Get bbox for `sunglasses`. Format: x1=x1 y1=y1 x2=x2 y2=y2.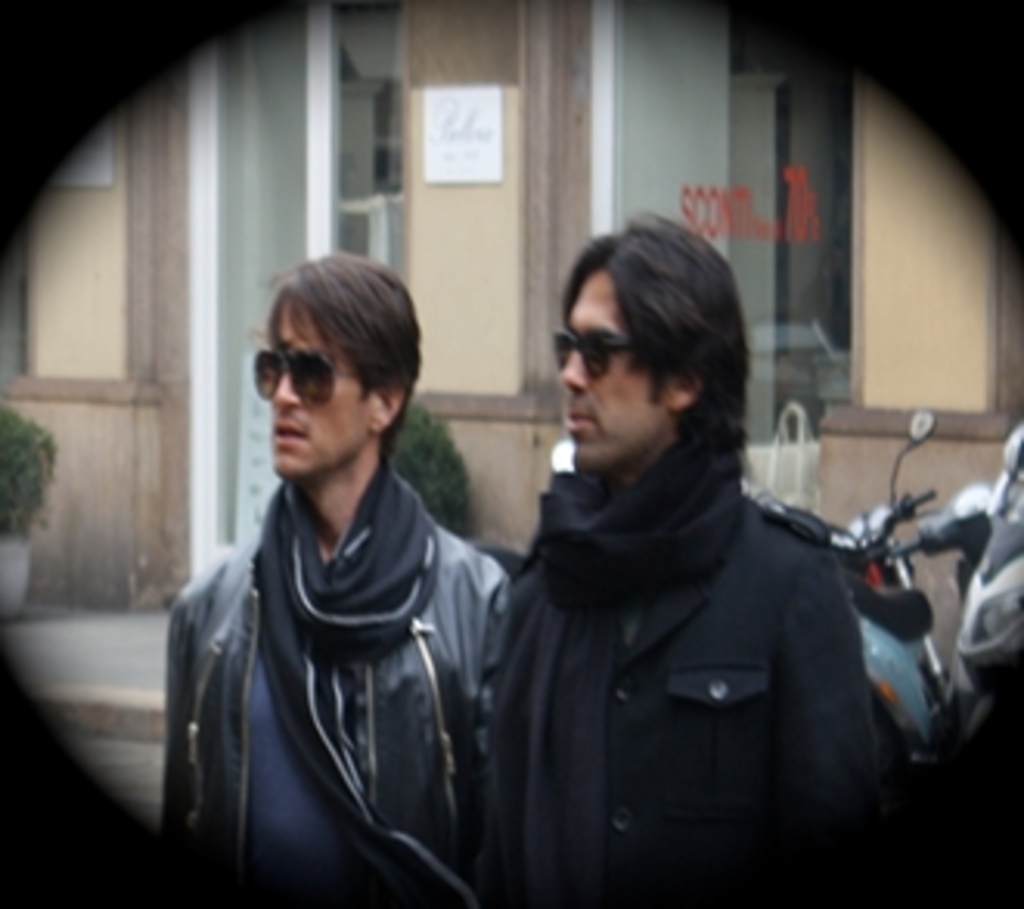
x1=559 y1=329 x2=639 y2=391.
